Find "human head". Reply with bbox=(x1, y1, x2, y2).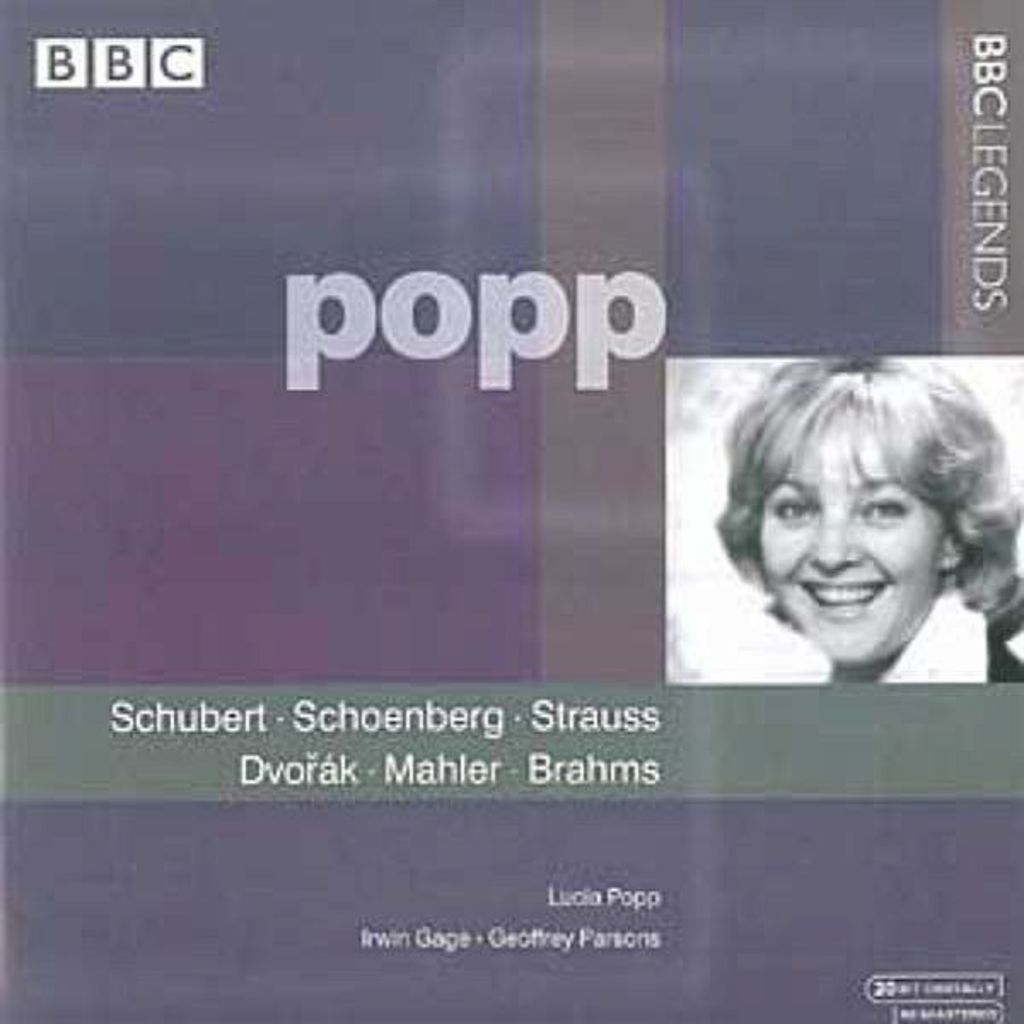
bbox=(683, 335, 988, 633).
